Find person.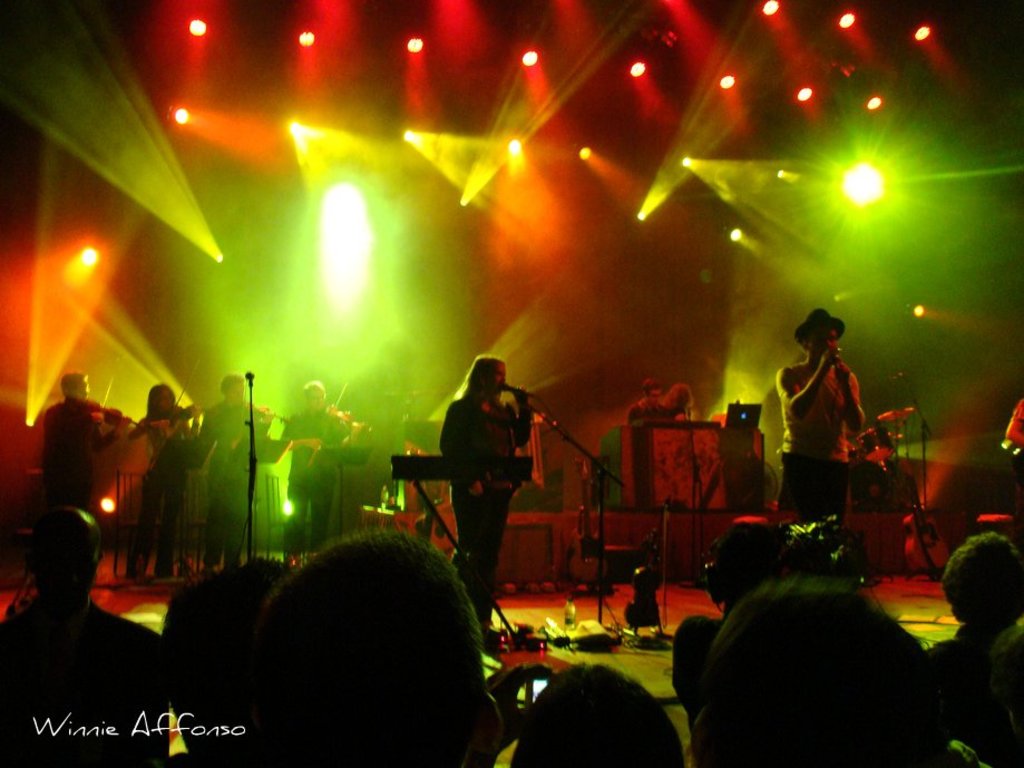
bbox=[616, 376, 680, 518].
